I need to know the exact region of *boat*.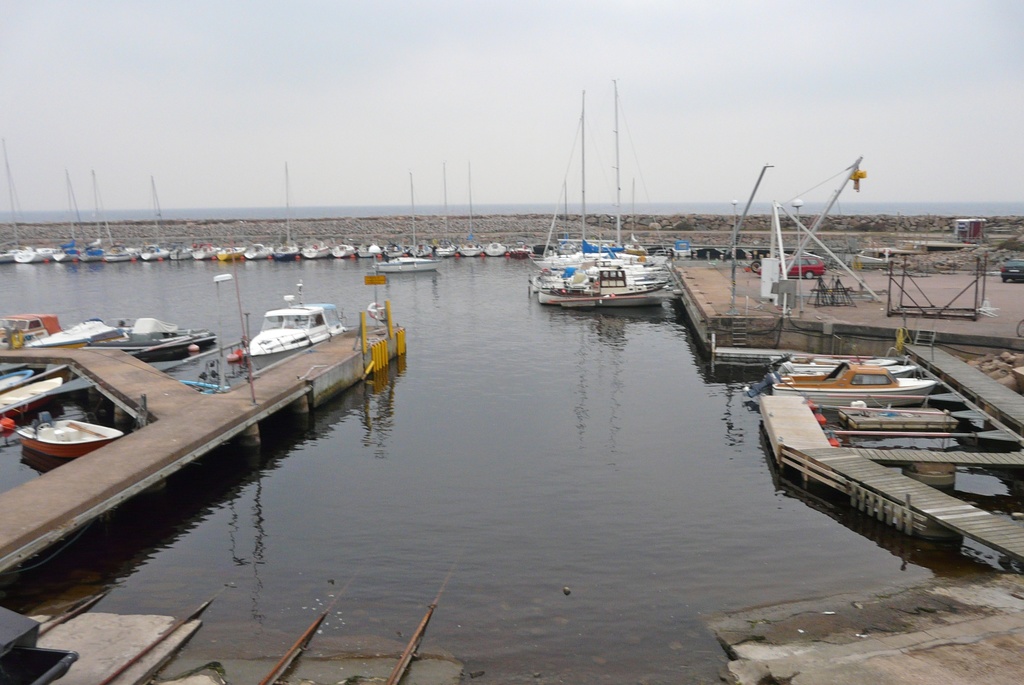
Region: crop(372, 256, 440, 276).
